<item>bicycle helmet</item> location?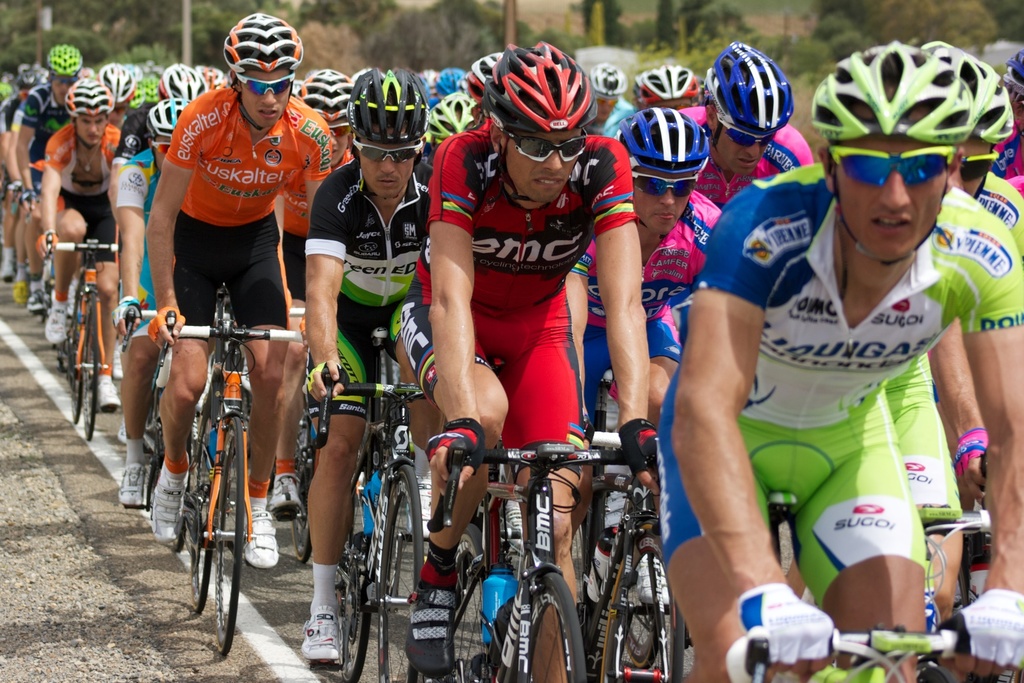
BBox(294, 70, 358, 135)
